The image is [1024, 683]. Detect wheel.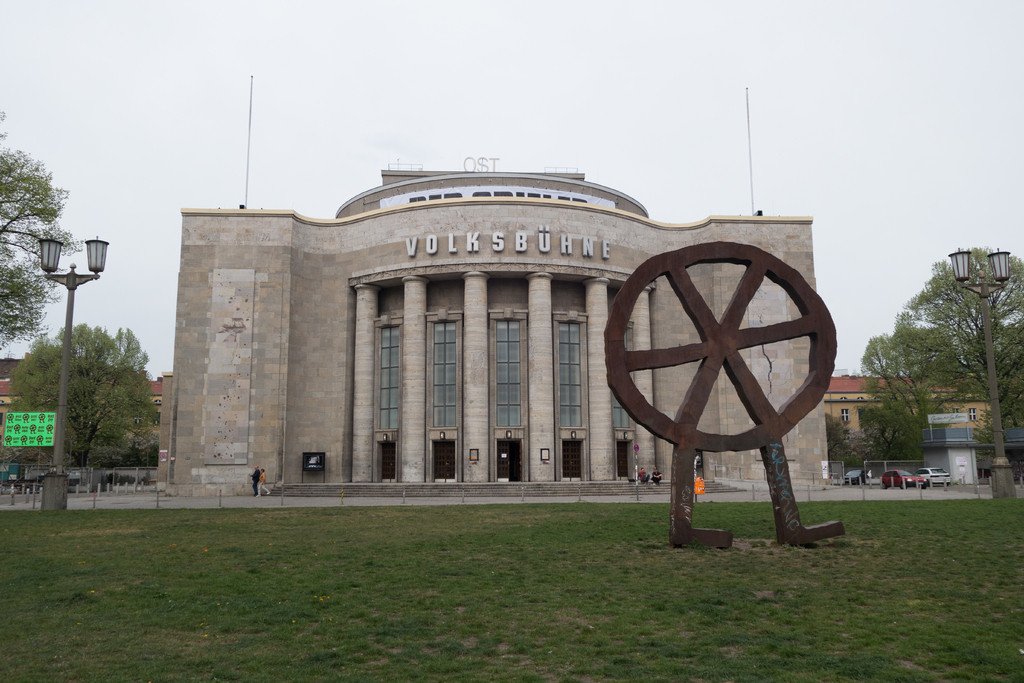
Detection: crop(921, 481, 926, 488).
